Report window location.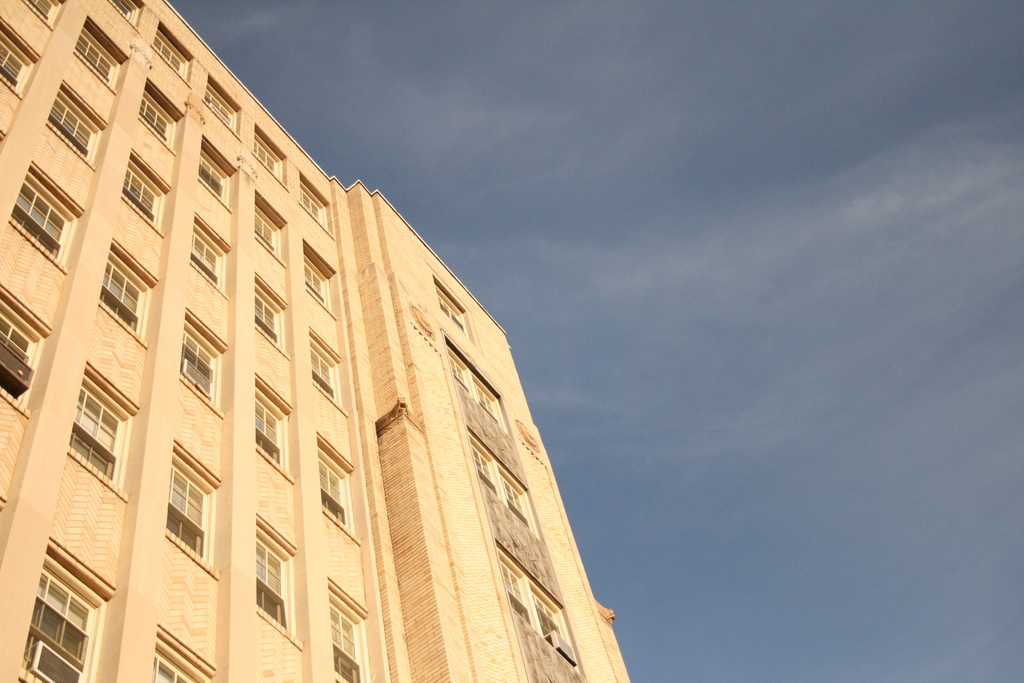
Report: bbox=[499, 539, 577, 670].
